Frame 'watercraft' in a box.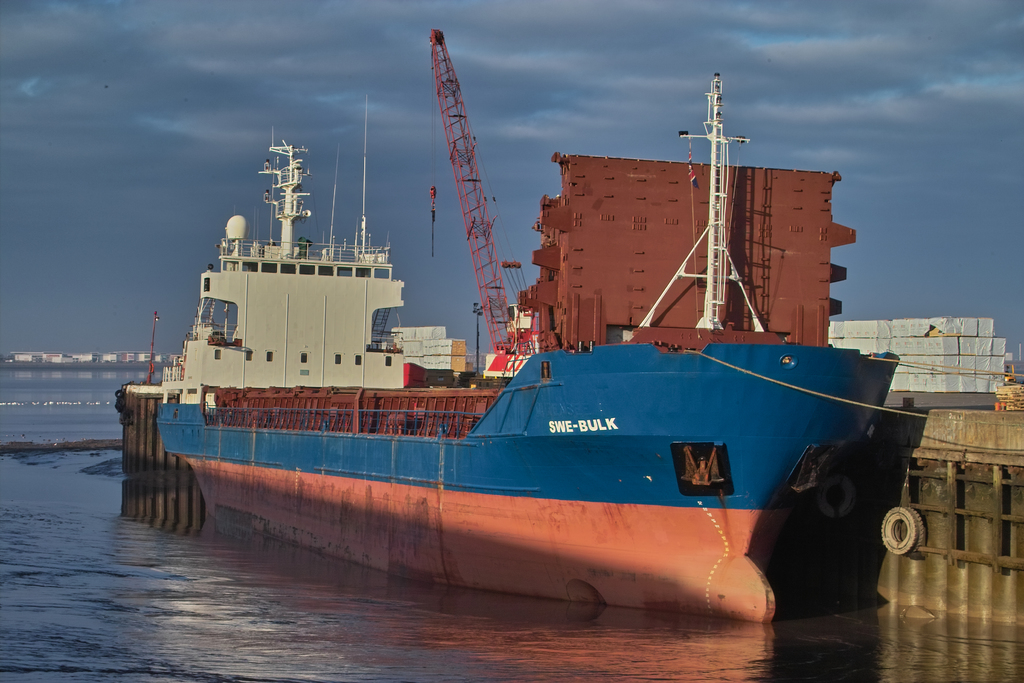
bbox=[114, 281, 906, 611].
